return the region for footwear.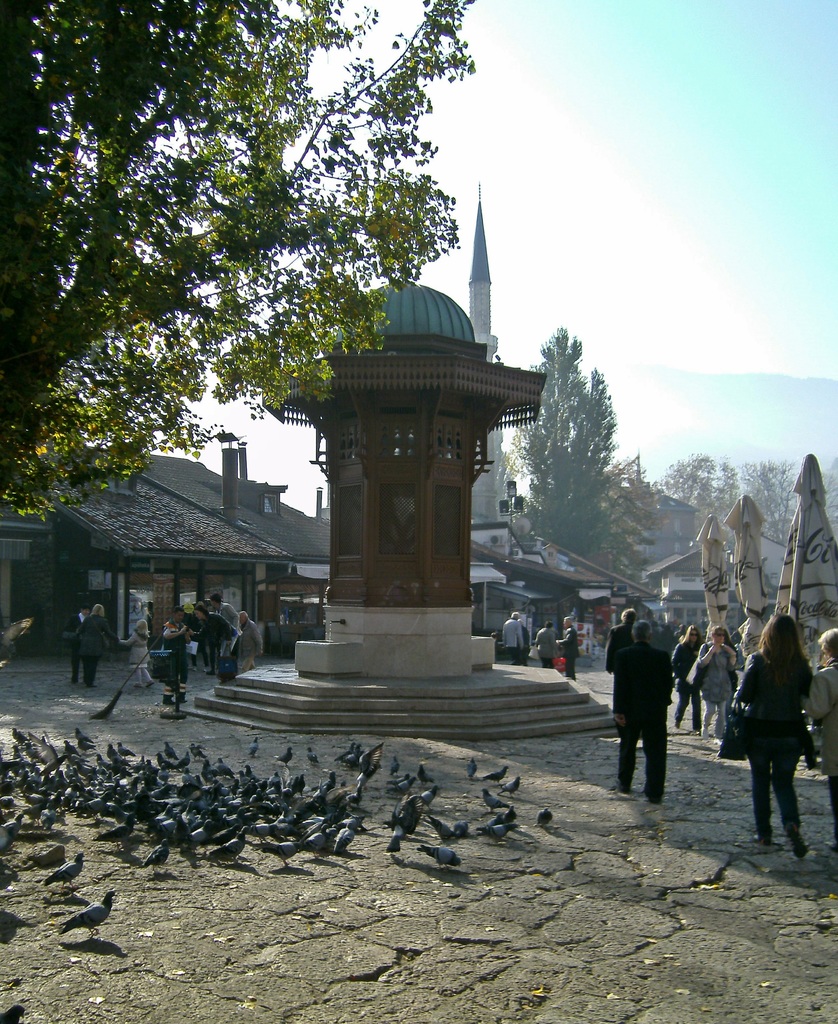
bbox(751, 833, 775, 847).
